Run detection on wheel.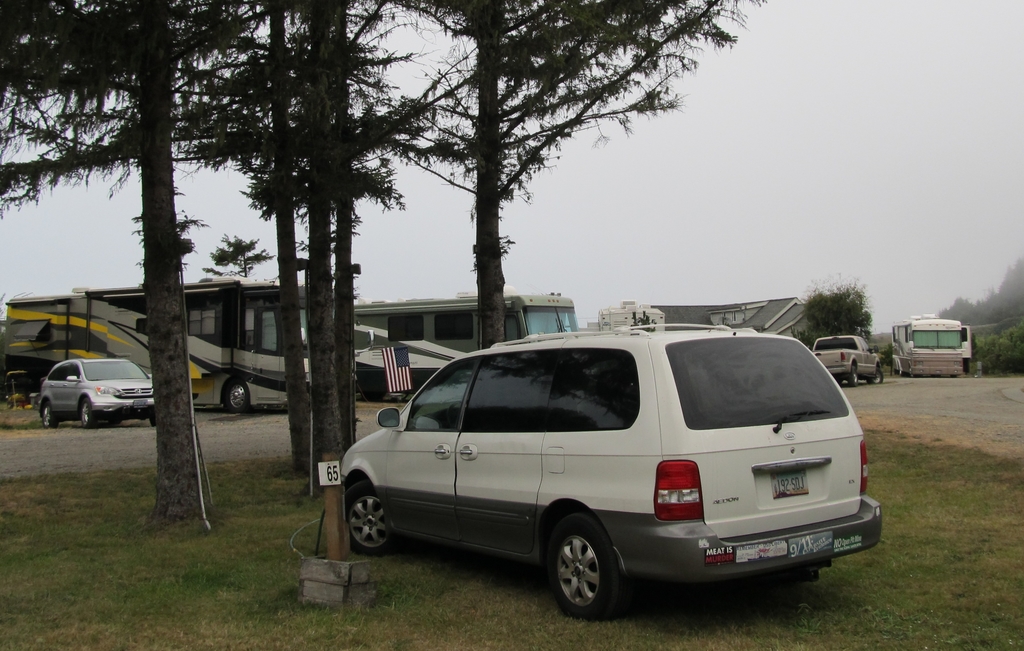
Result: [x1=869, y1=371, x2=883, y2=383].
